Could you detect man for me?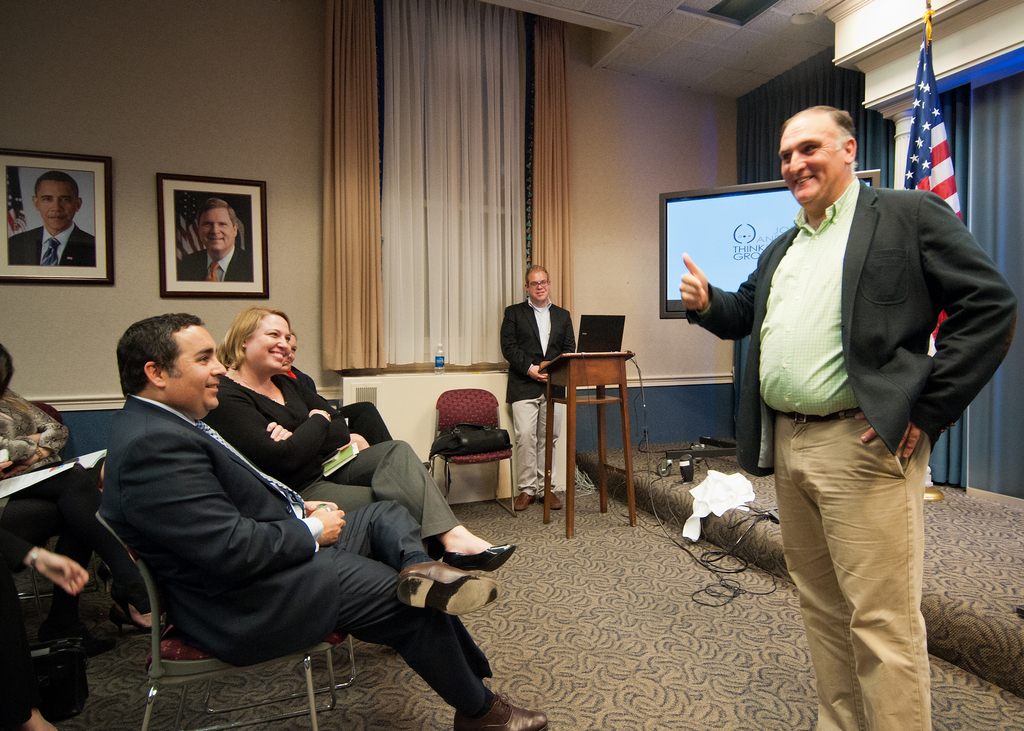
Detection result: box(10, 174, 96, 268).
